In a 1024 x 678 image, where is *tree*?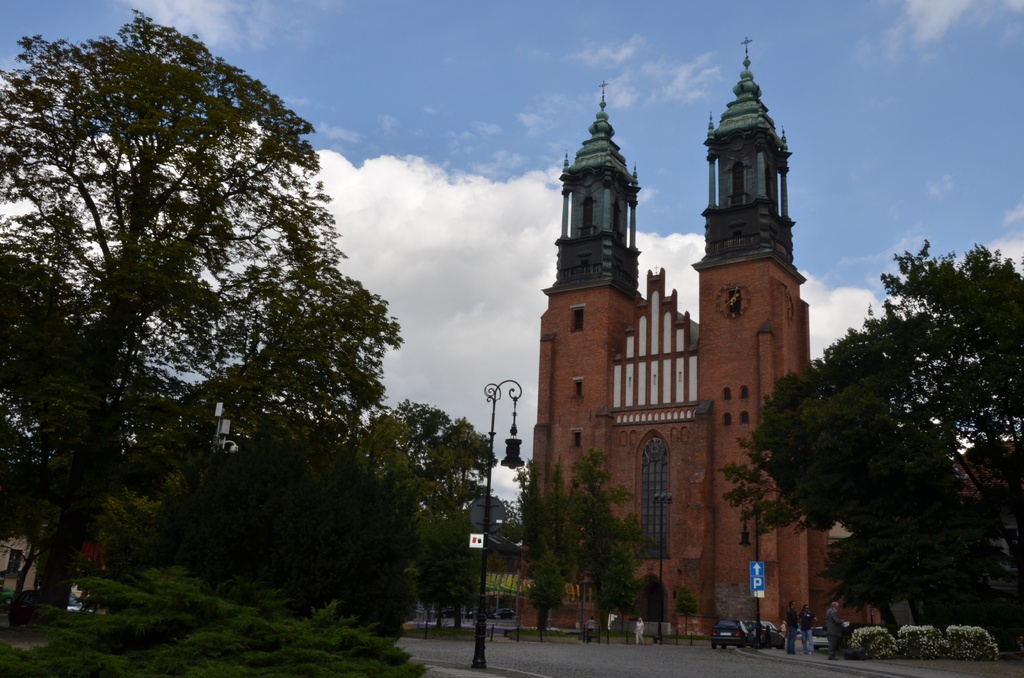
select_region(154, 280, 392, 519).
